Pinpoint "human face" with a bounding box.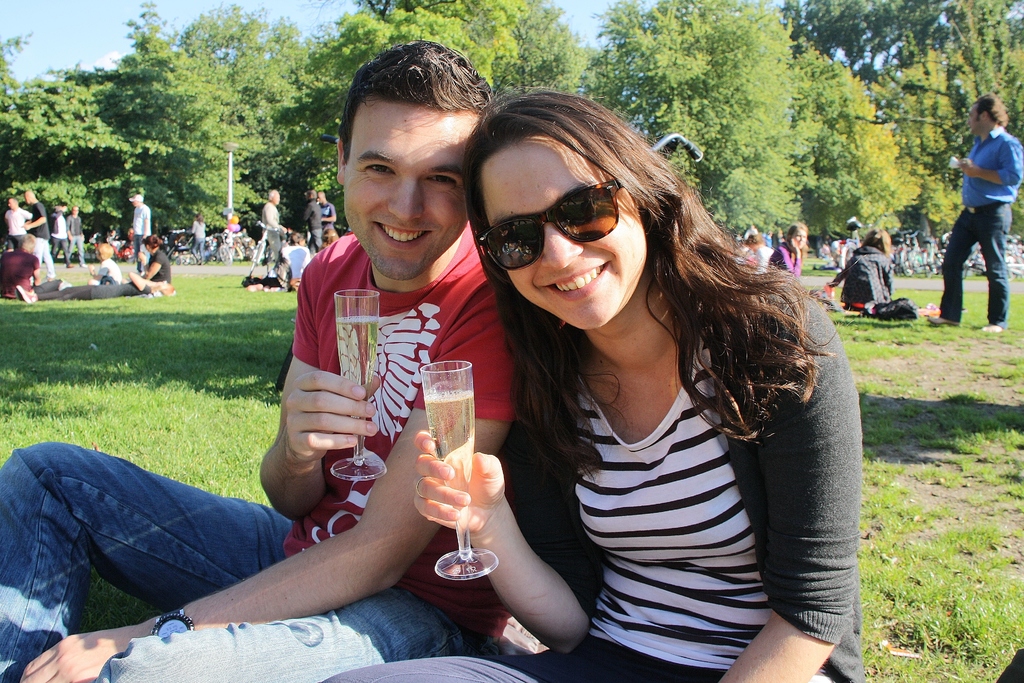
rect(480, 131, 645, 332).
